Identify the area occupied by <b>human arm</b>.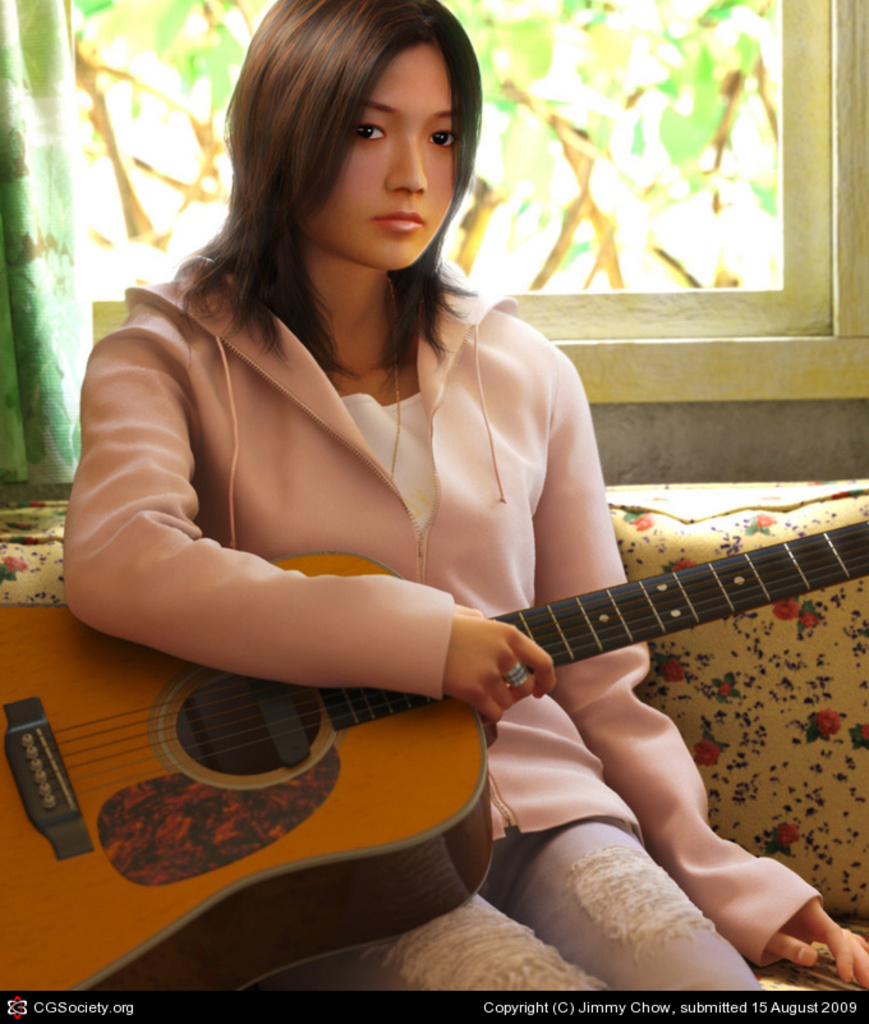
Area: l=86, t=316, r=532, b=734.
